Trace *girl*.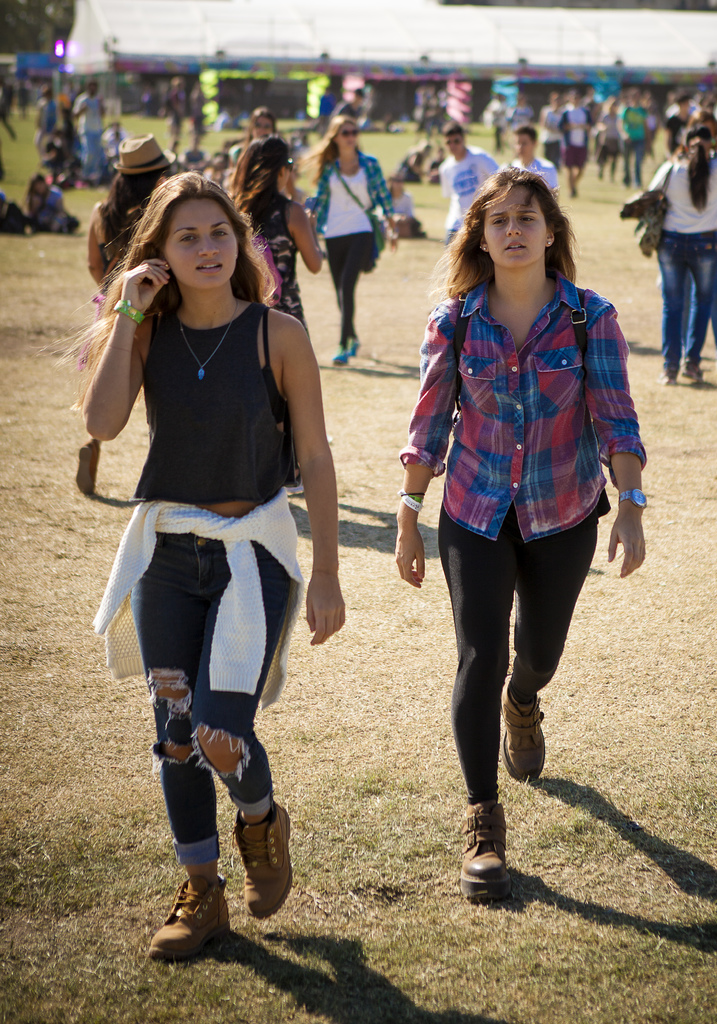
Traced to locate(652, 123, 716, 385).
